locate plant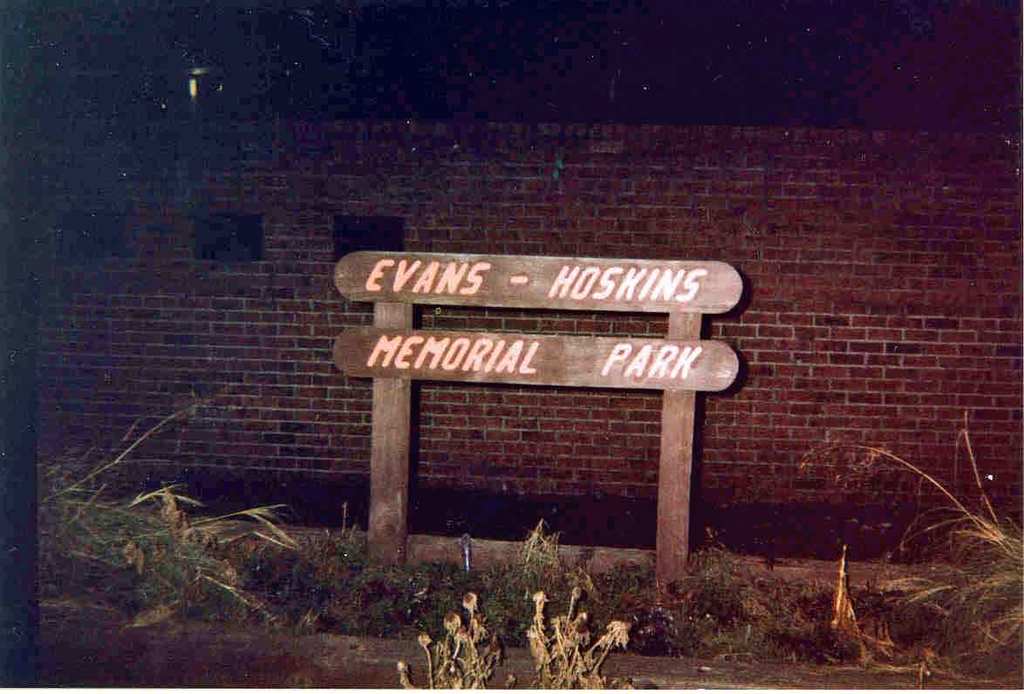
Rect(800, 420, 1023, 693)
